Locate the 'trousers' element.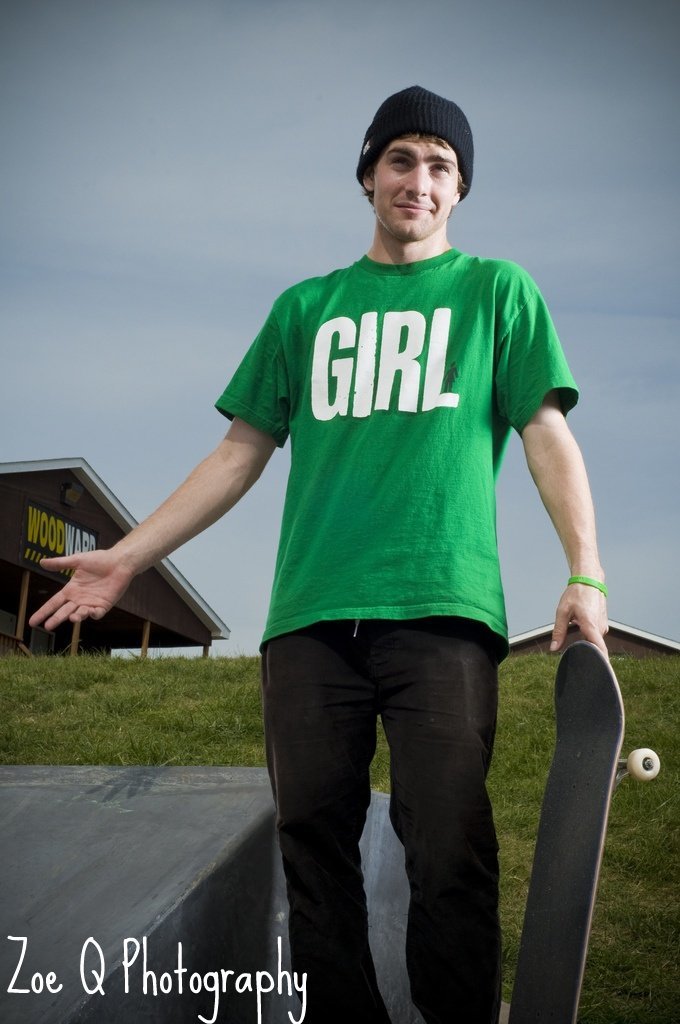
Element bbox: [x1=257, y1=608, x2=505, y2=1023].
